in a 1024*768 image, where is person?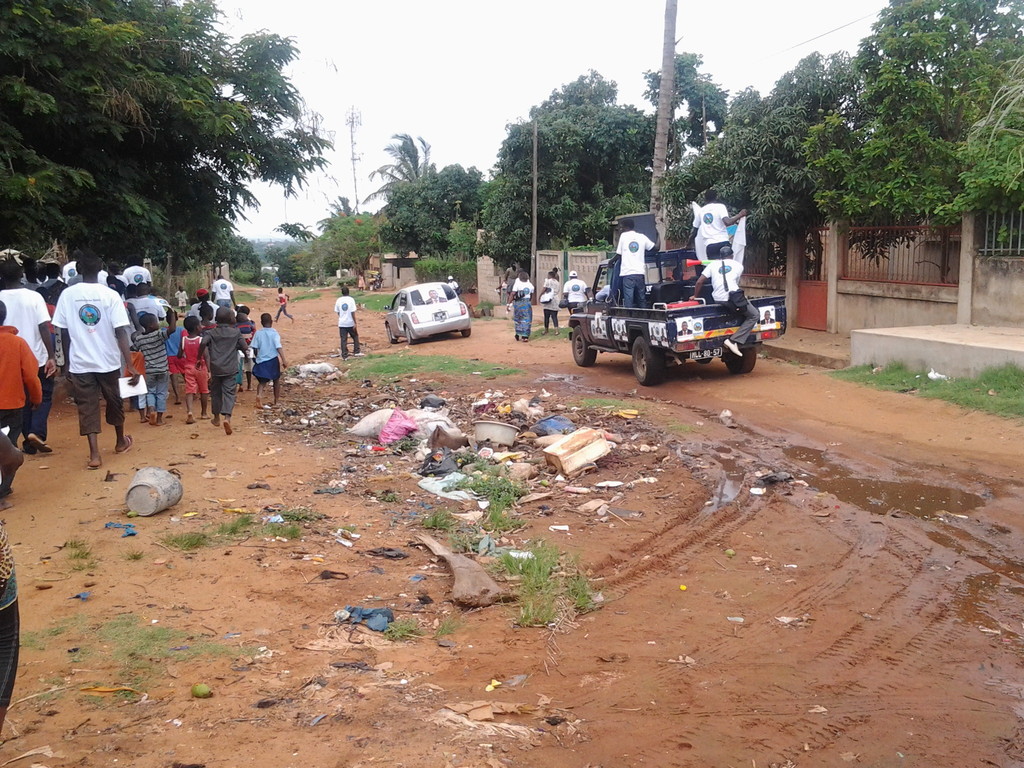
x1=760, y1=309, x2=776, y2=325.
